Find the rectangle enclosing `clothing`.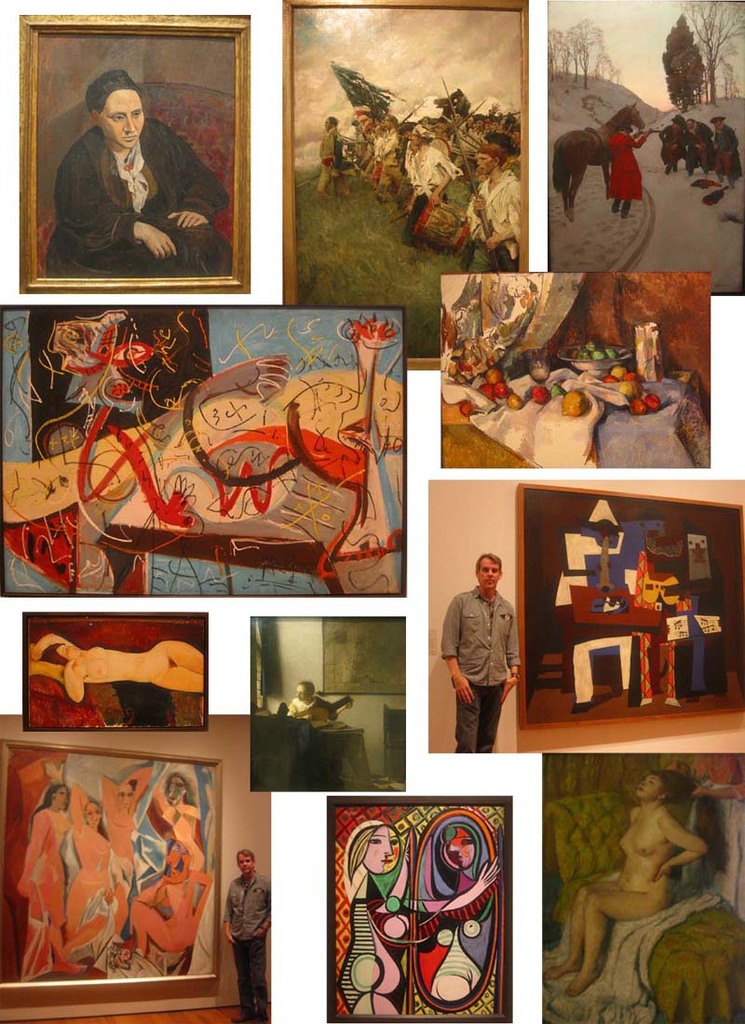
locate(684, 116, 718, 169).
